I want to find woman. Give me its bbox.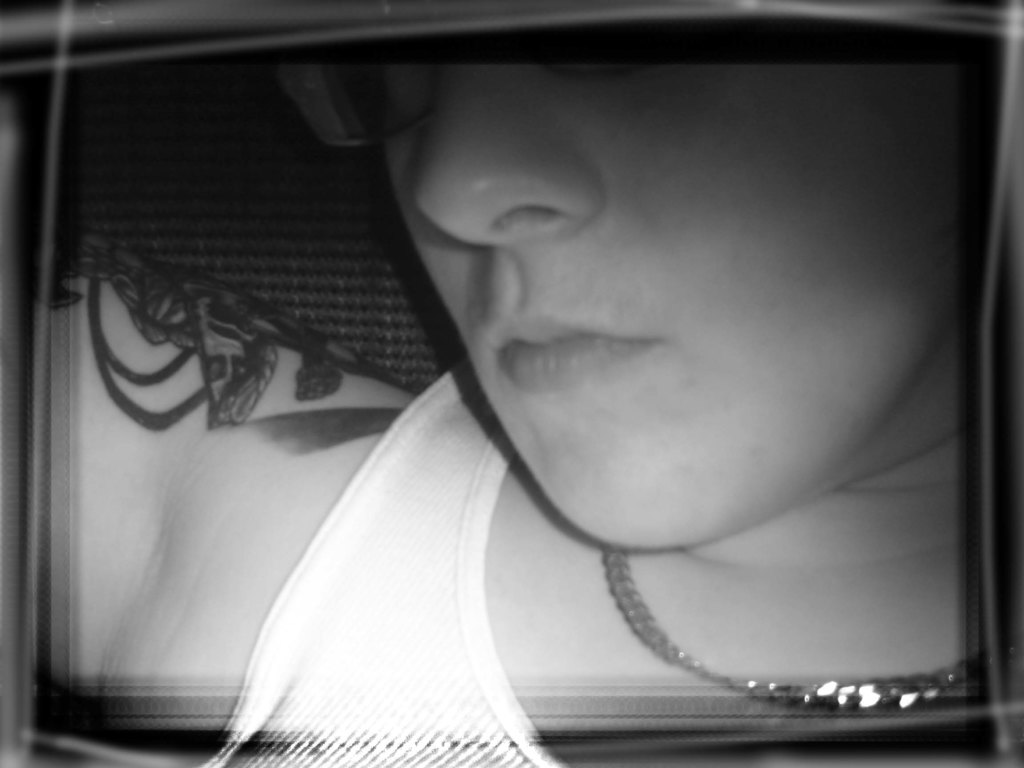
(left=46, top=60, right=964, bottom=767).
